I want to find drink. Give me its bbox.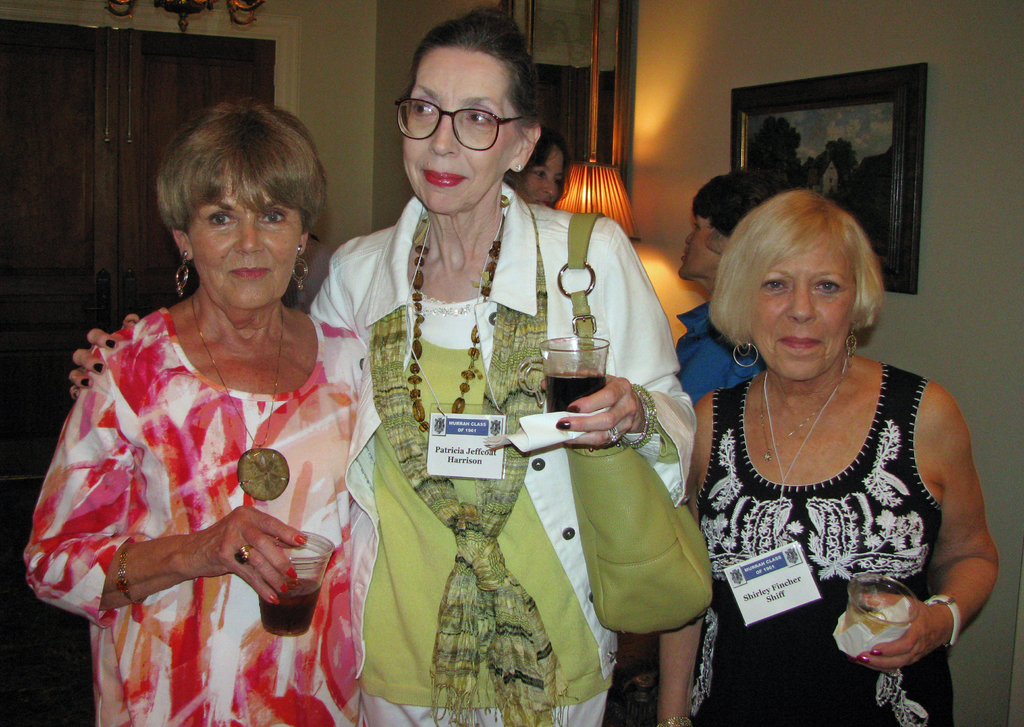
(258,579,317,635).
